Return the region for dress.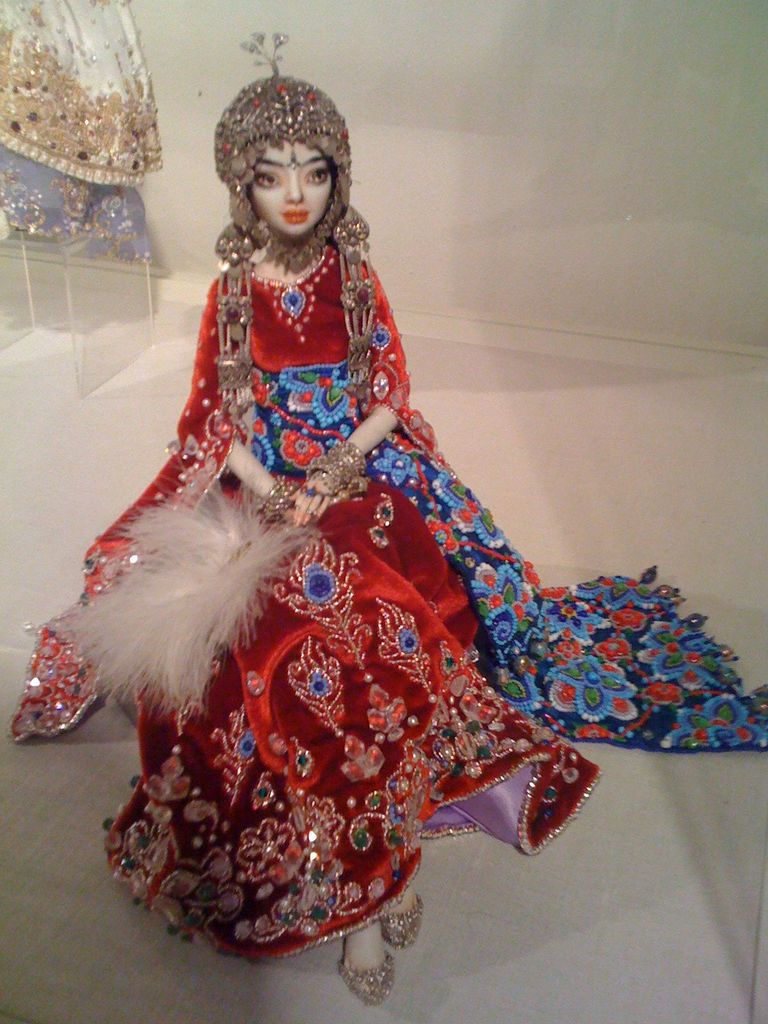
(x1=10, y1=244, x2=767, y2=961).
